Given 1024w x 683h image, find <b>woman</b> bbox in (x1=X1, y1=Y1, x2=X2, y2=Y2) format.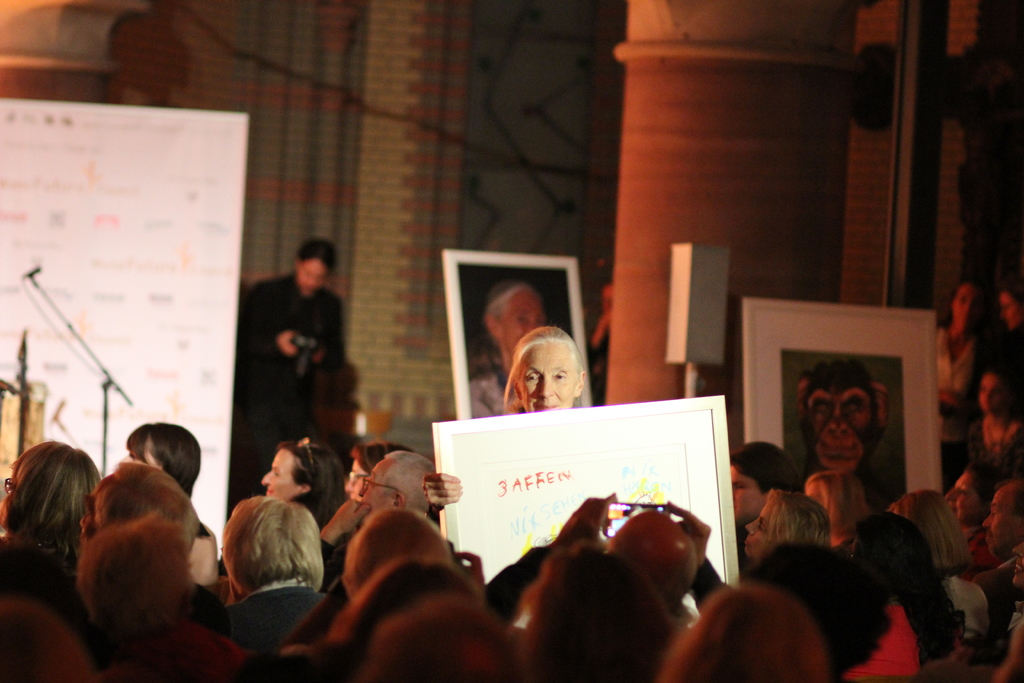
(x1=115, y1=420, x2=221, y2=587).
